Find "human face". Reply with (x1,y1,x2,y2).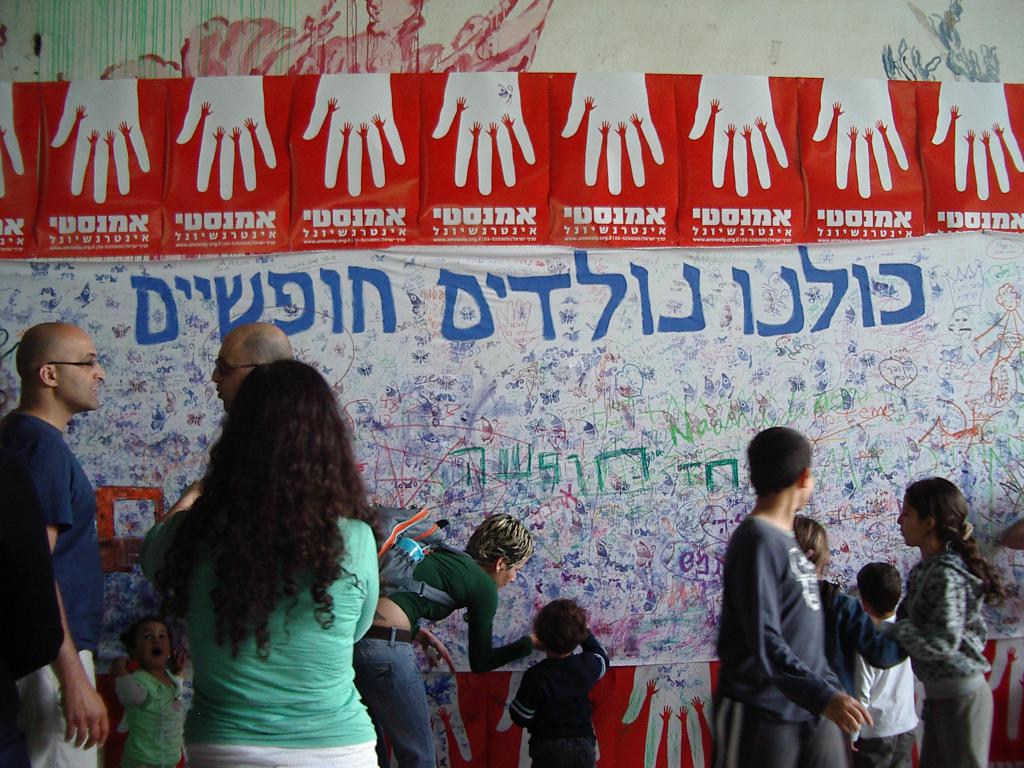
(134,618,169,666).
